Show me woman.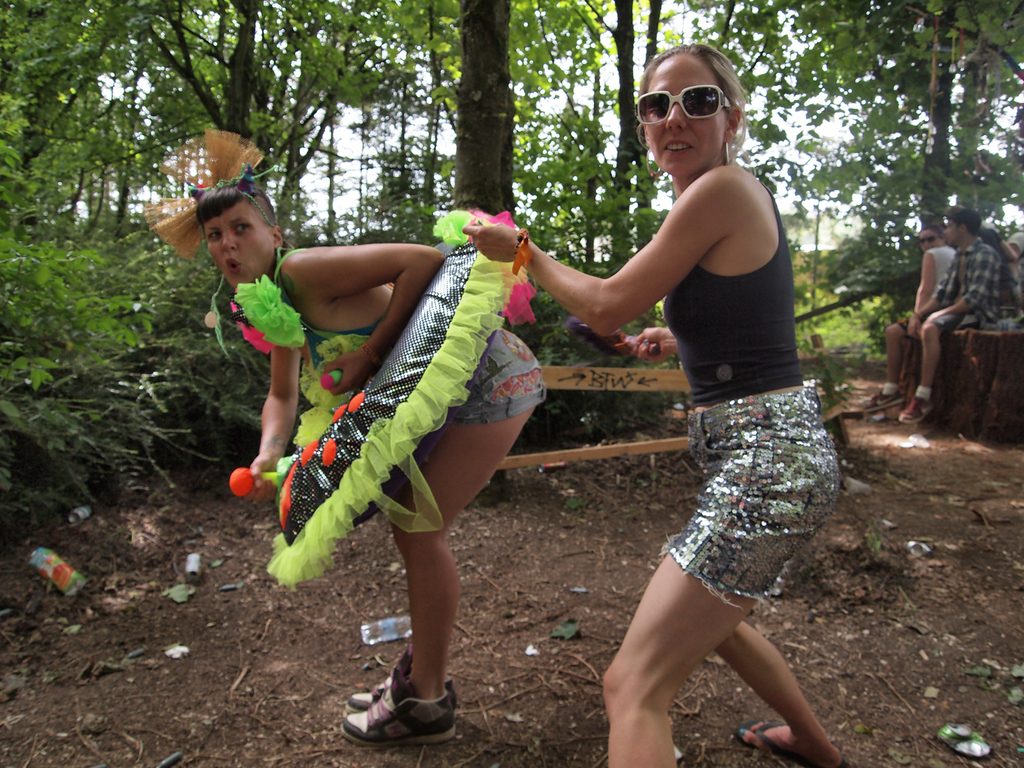
woman is here: <region>897, 214, 1023, 453</region>.
